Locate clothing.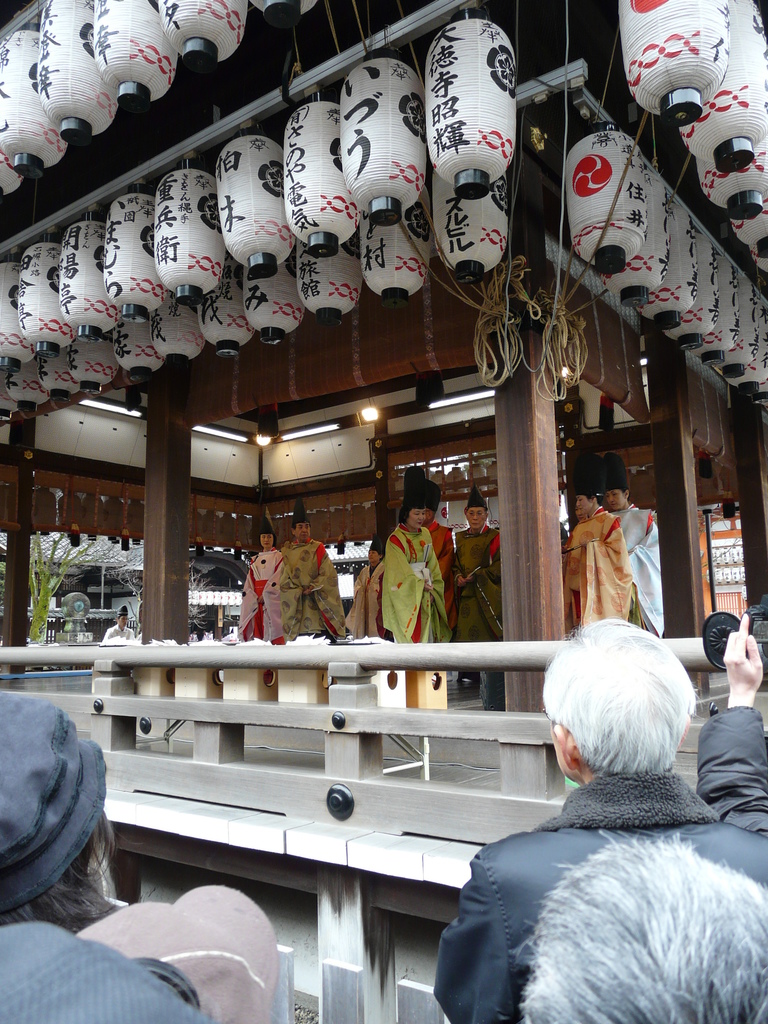
Bounding box: [380,522,453,650].
